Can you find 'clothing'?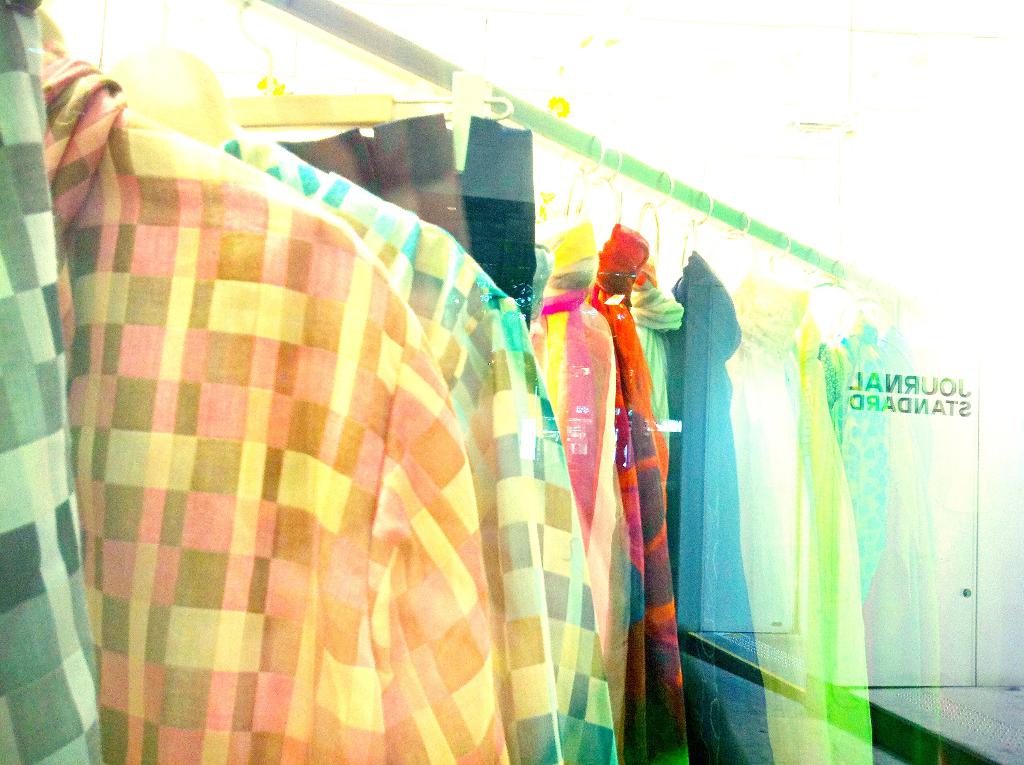
Yes, bounding box: box=[214, 124, 620, 764].
